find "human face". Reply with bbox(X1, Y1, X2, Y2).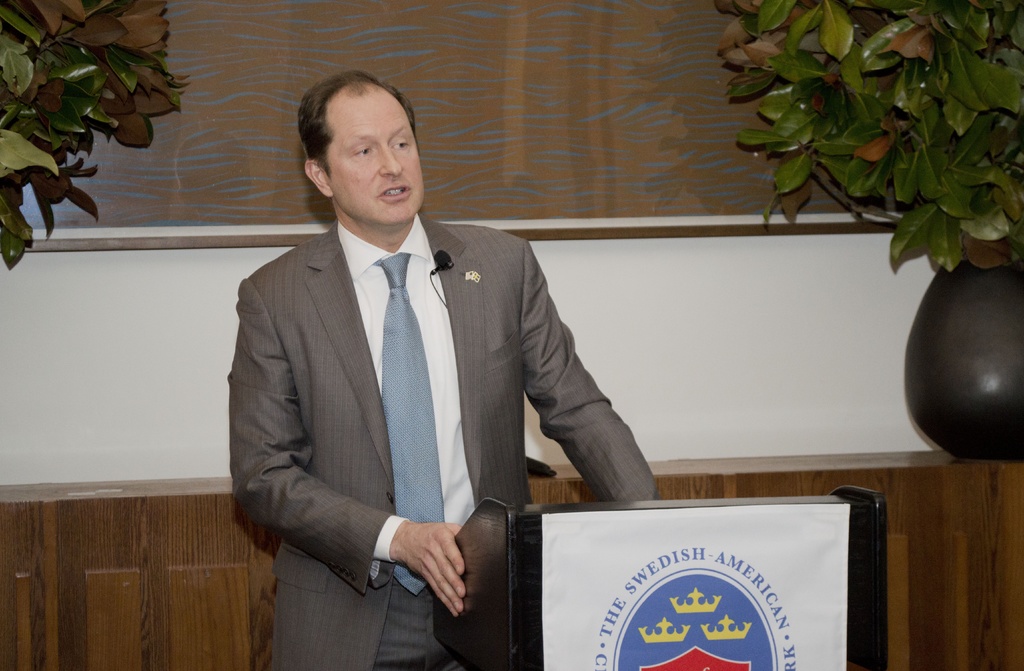
bbox(324, 85, 426, 225).
